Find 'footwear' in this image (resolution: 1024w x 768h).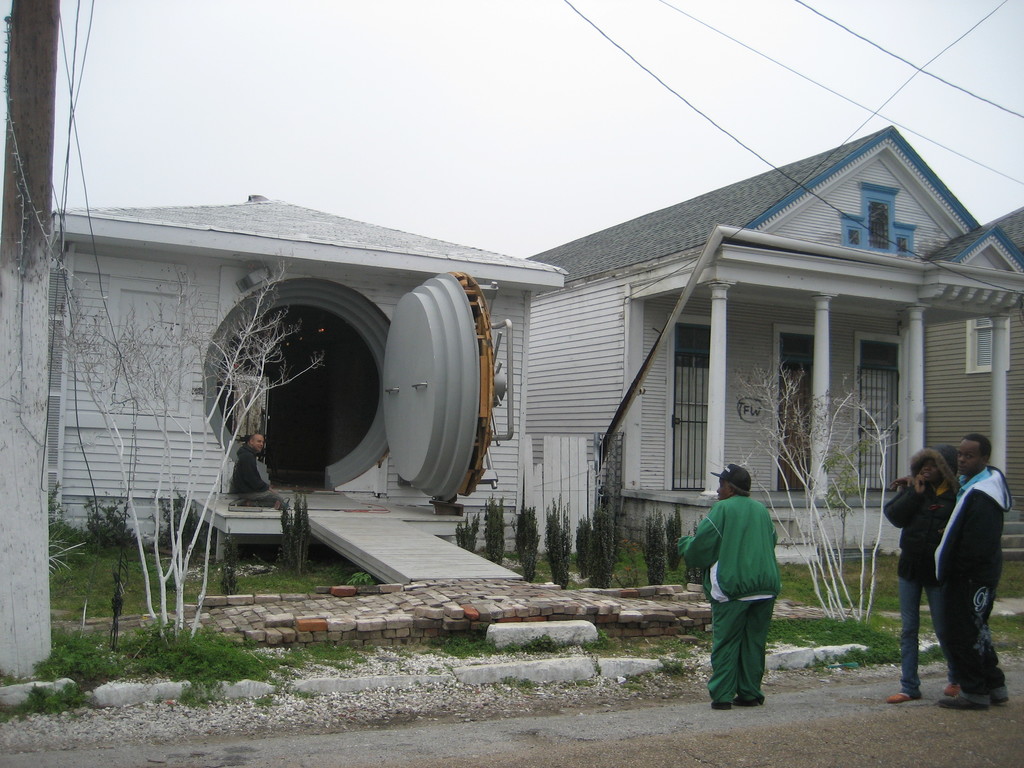
box=[890, 688, 920, 704].
